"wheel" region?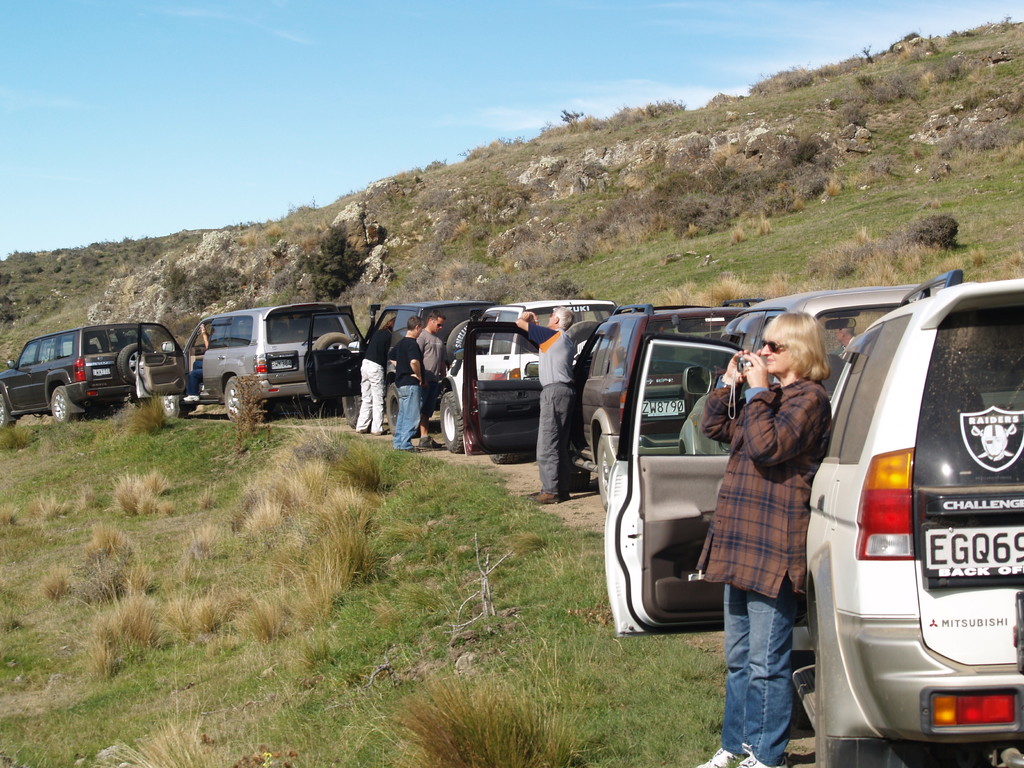
detection(51, 382, 91, 422)
